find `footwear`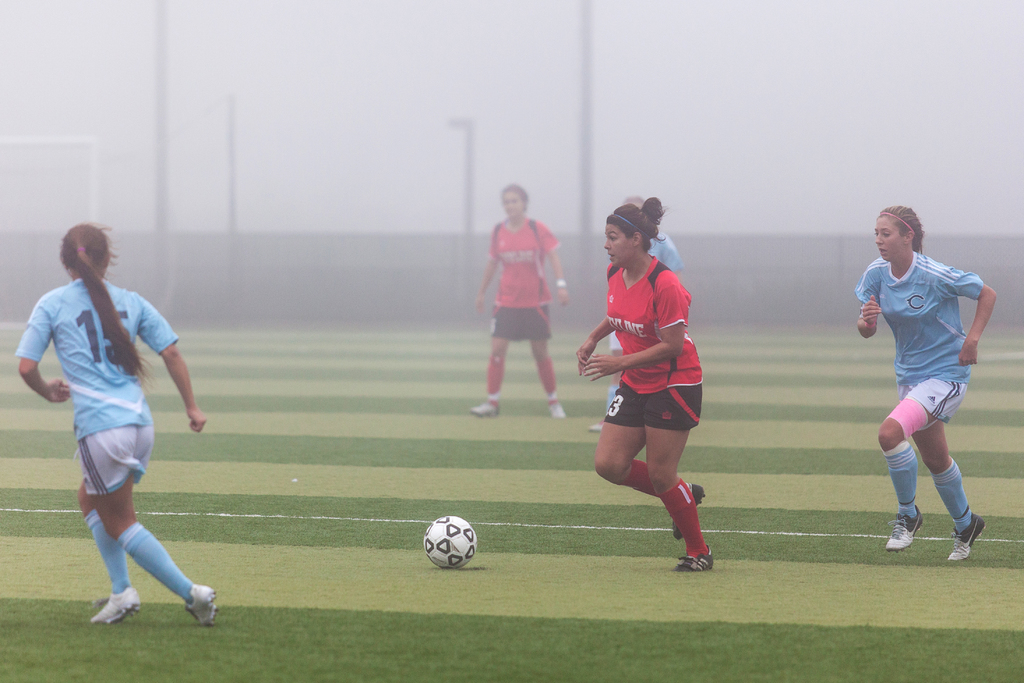
675, 542, 714, 571
